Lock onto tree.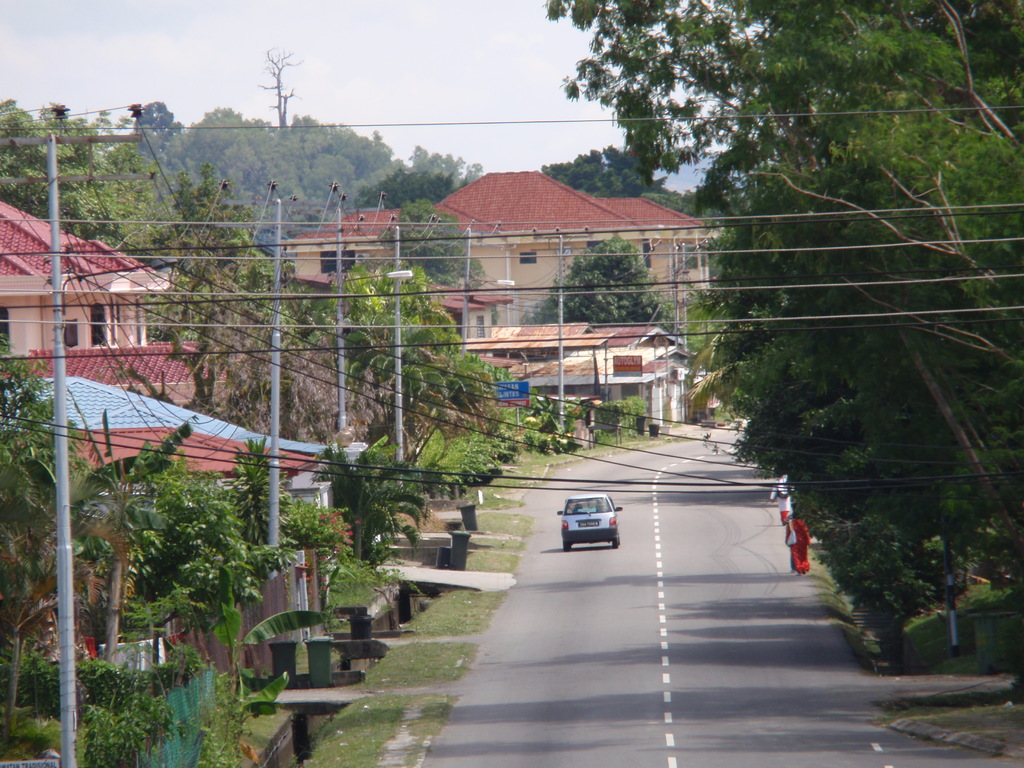
Locked: <region>340, 264, 484, 431</region>.
